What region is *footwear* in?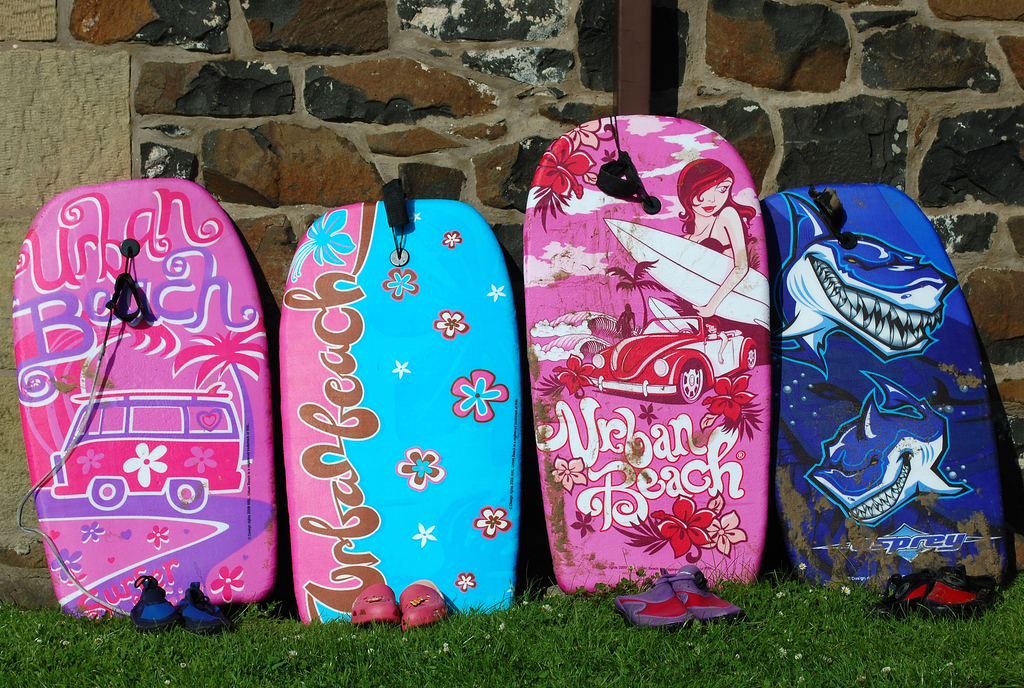
rect(129, 568, 181, 632).
